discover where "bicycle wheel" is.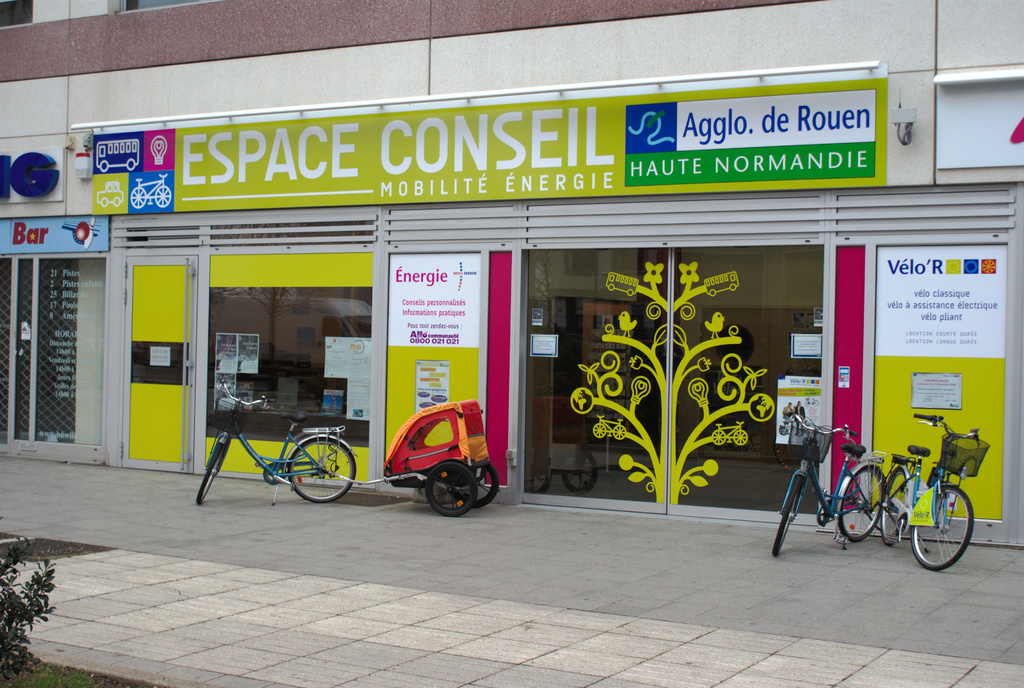
Discovered at (769,469,803,556).
